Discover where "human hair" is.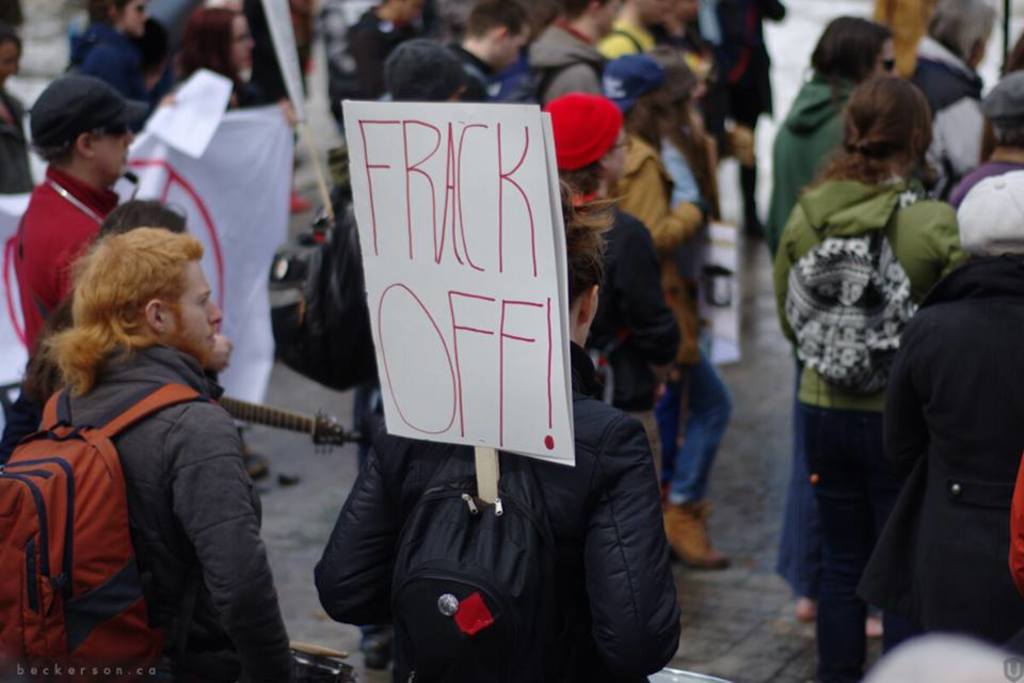
Discovered at box(562, 181, 621, 309).
